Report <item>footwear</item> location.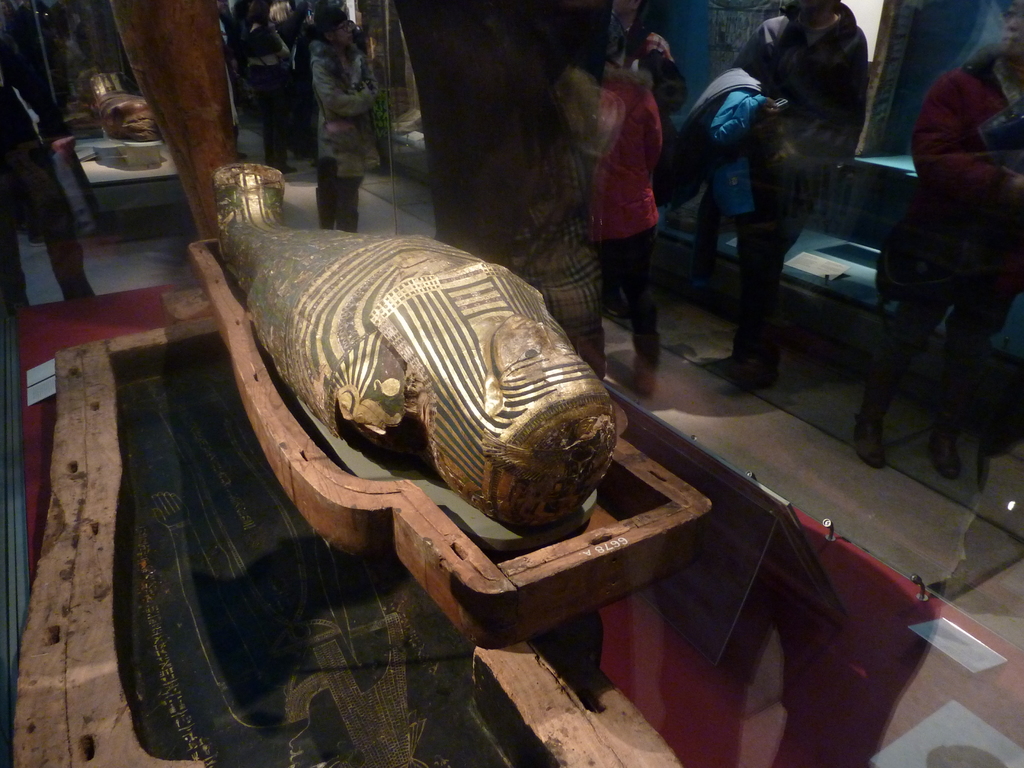
Report: [630,358,659,401].
